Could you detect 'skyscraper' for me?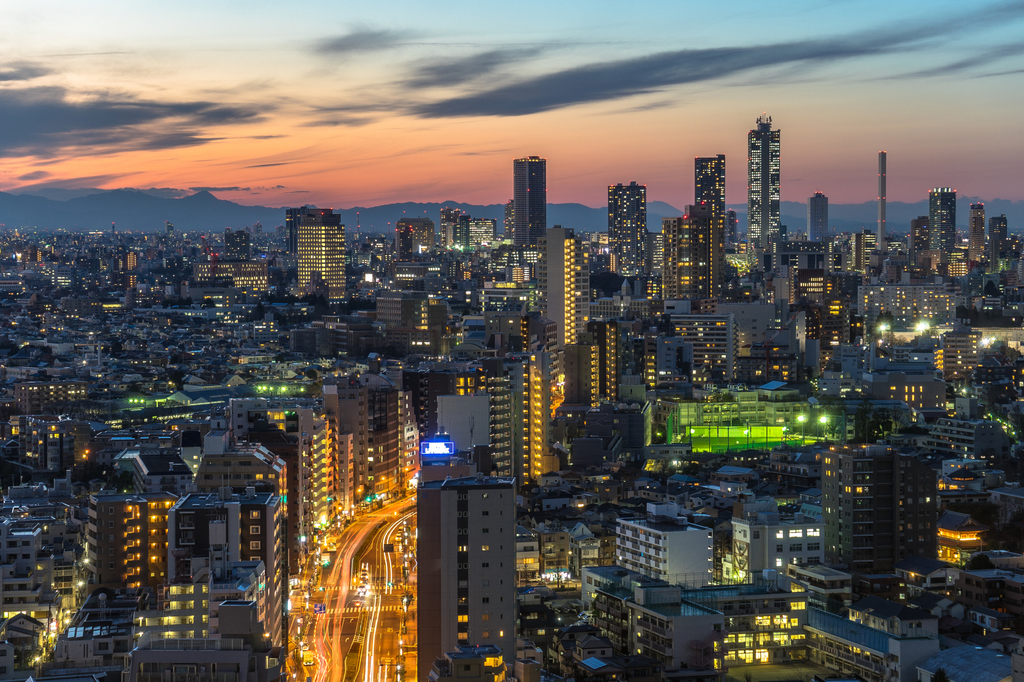
Detection result: bbox(380, 371, 436, 489).
